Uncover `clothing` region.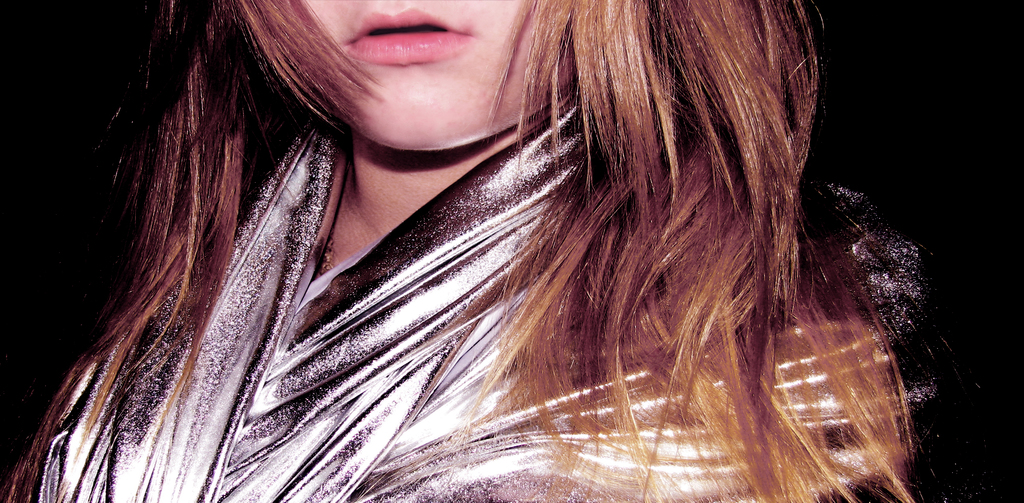
Uncovered: bbox=(0, 88, 952, 502).
